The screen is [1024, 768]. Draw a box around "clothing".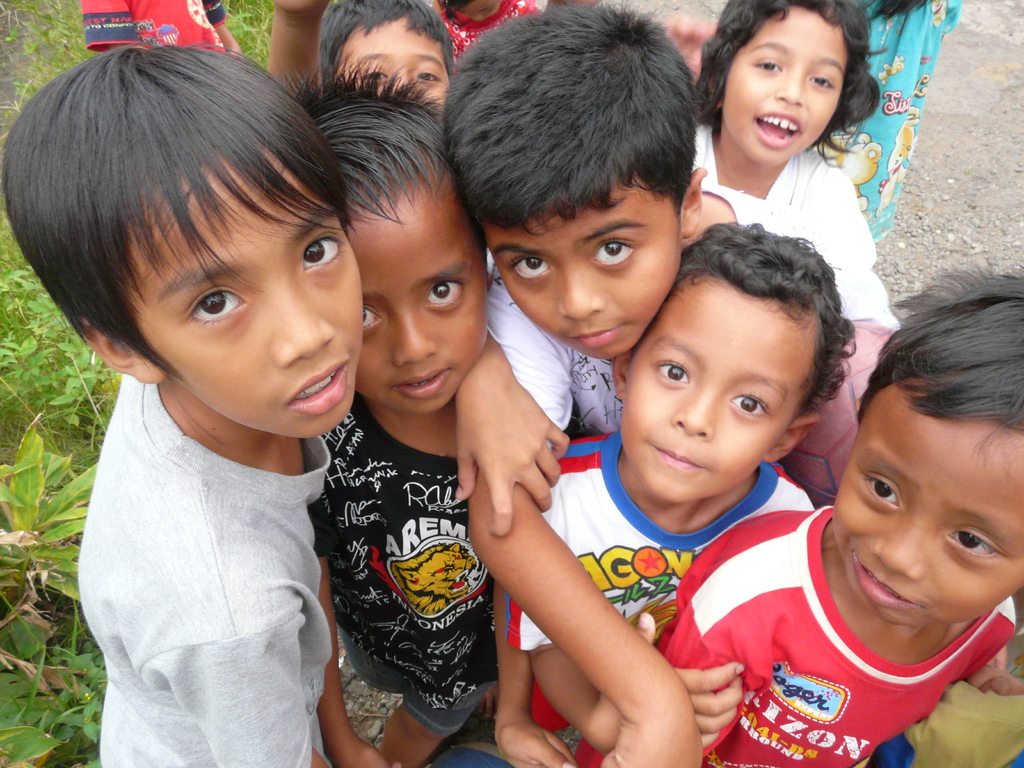
812/0/963/241.
